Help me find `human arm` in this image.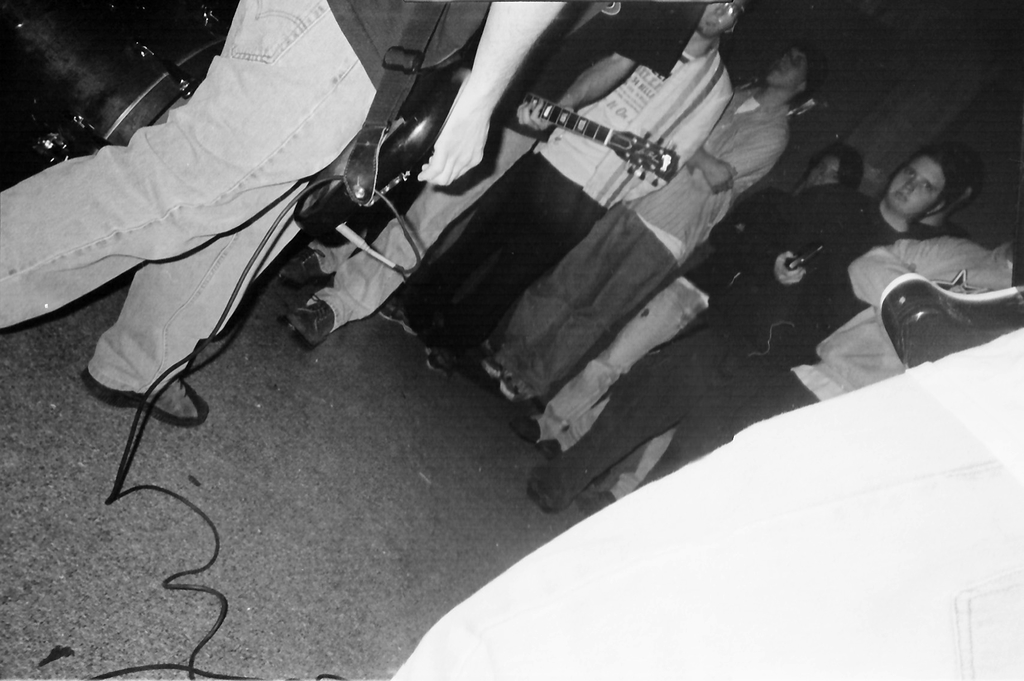
Found it: (left=690, top=93, right=794, bottom=194).
